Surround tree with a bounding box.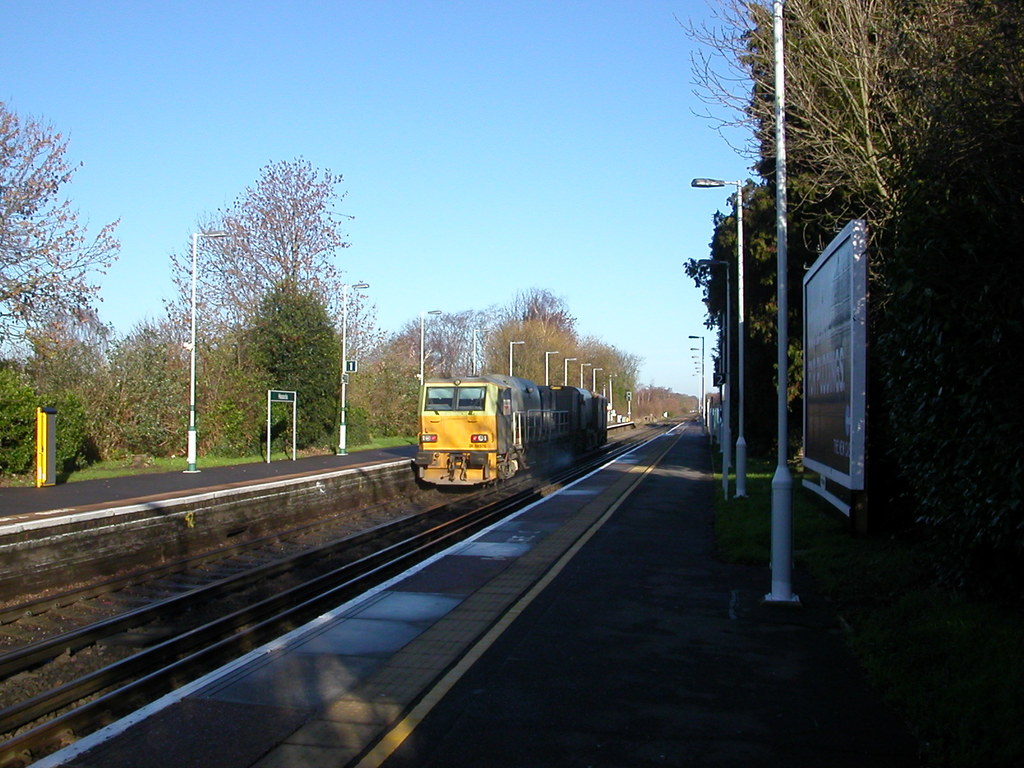
<region>703, 179, 796, 354</region>.
